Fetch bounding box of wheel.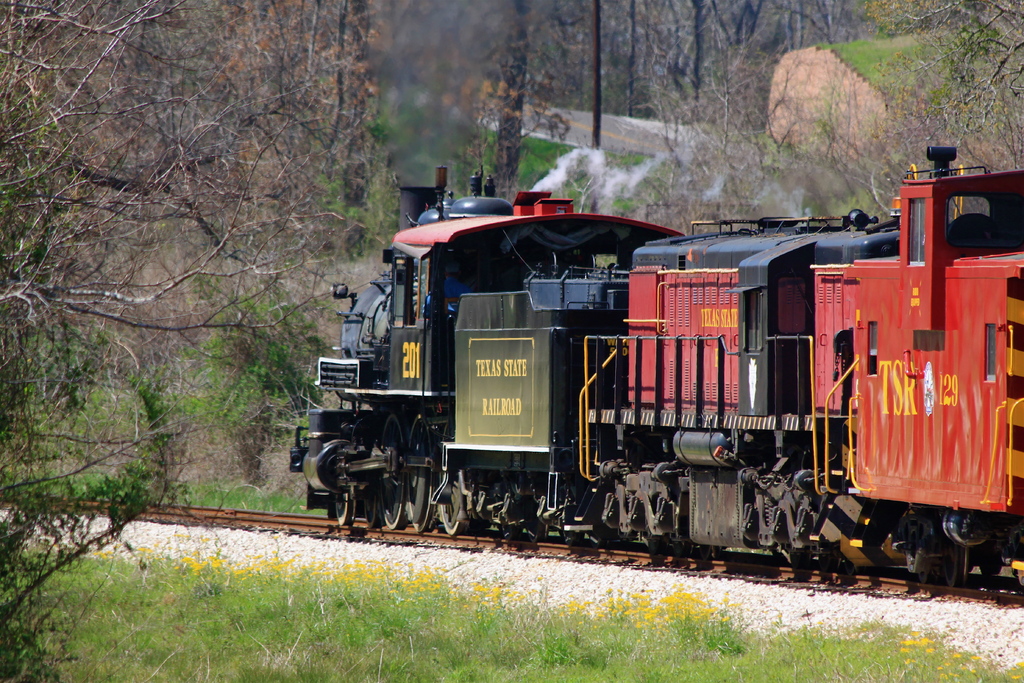
Bbox: 321, 483, 362, 530.
